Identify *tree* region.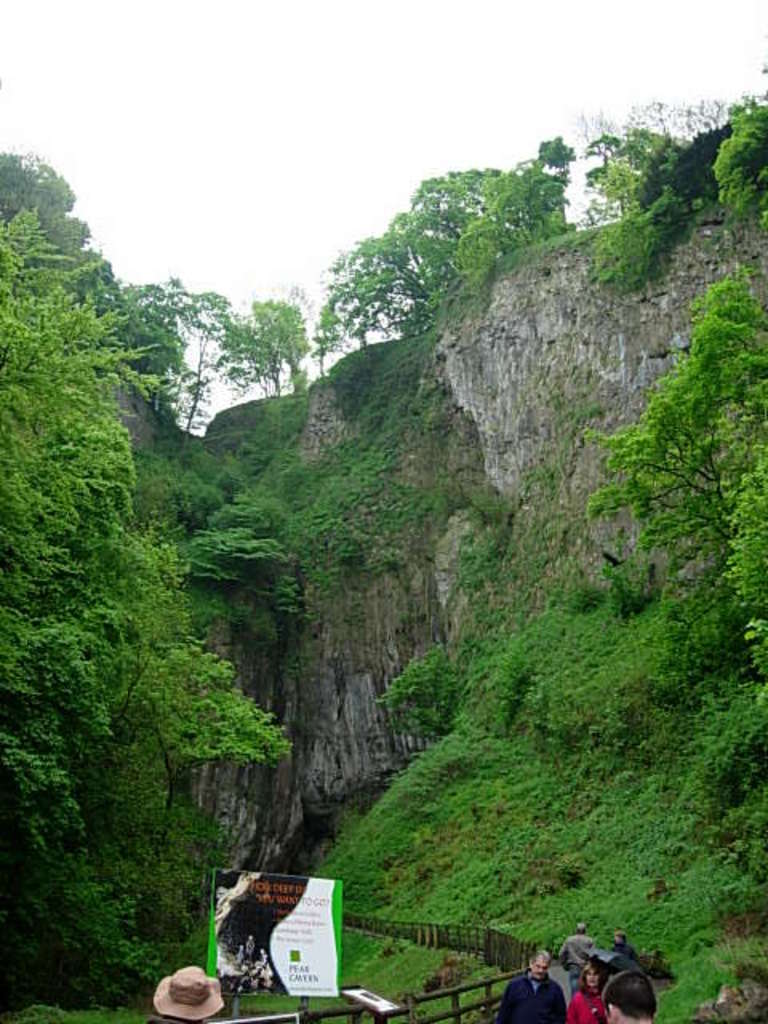
Region: (x1=378, y1=643, x2=466, y2=746).
